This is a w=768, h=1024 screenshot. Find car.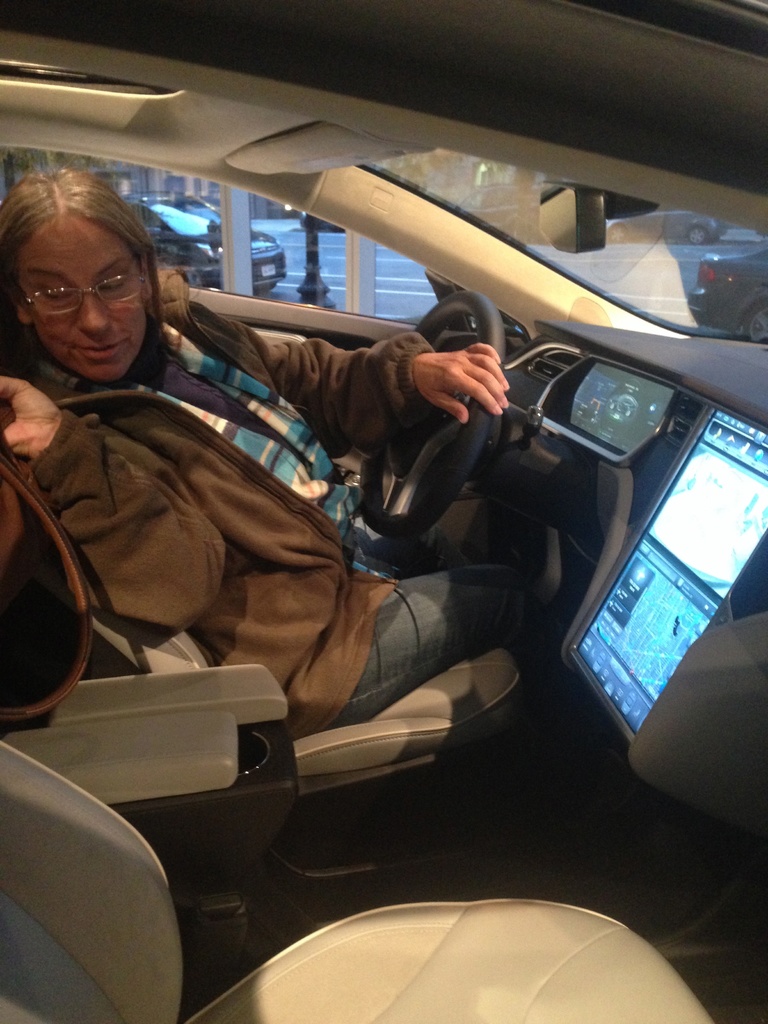
Bounding box: locate(640, 221, 767, 353).
